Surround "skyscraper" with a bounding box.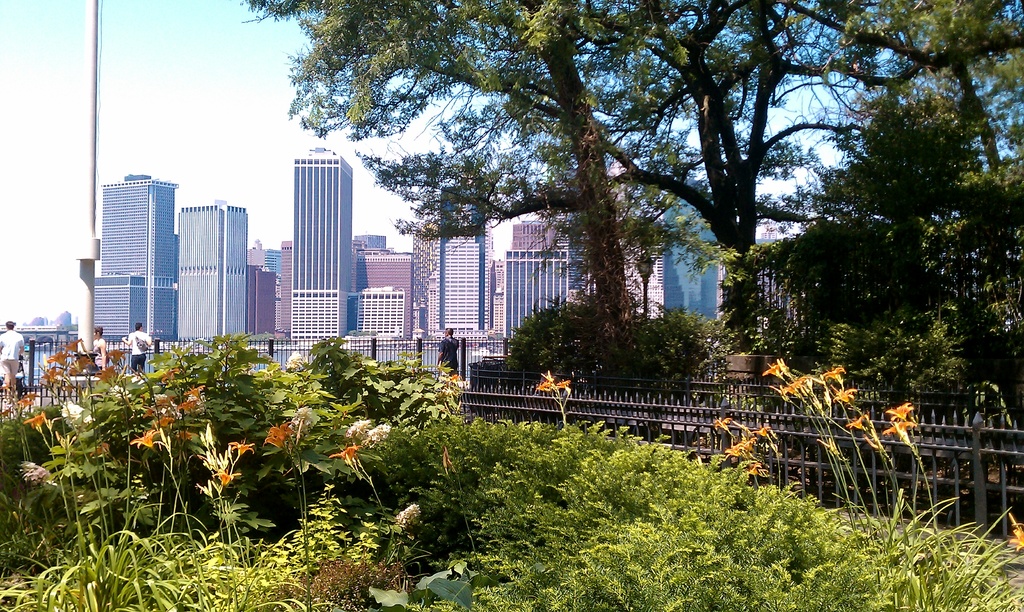
{"x1": 435, "y1": 184, "x2": 489, "y2": 350}.
